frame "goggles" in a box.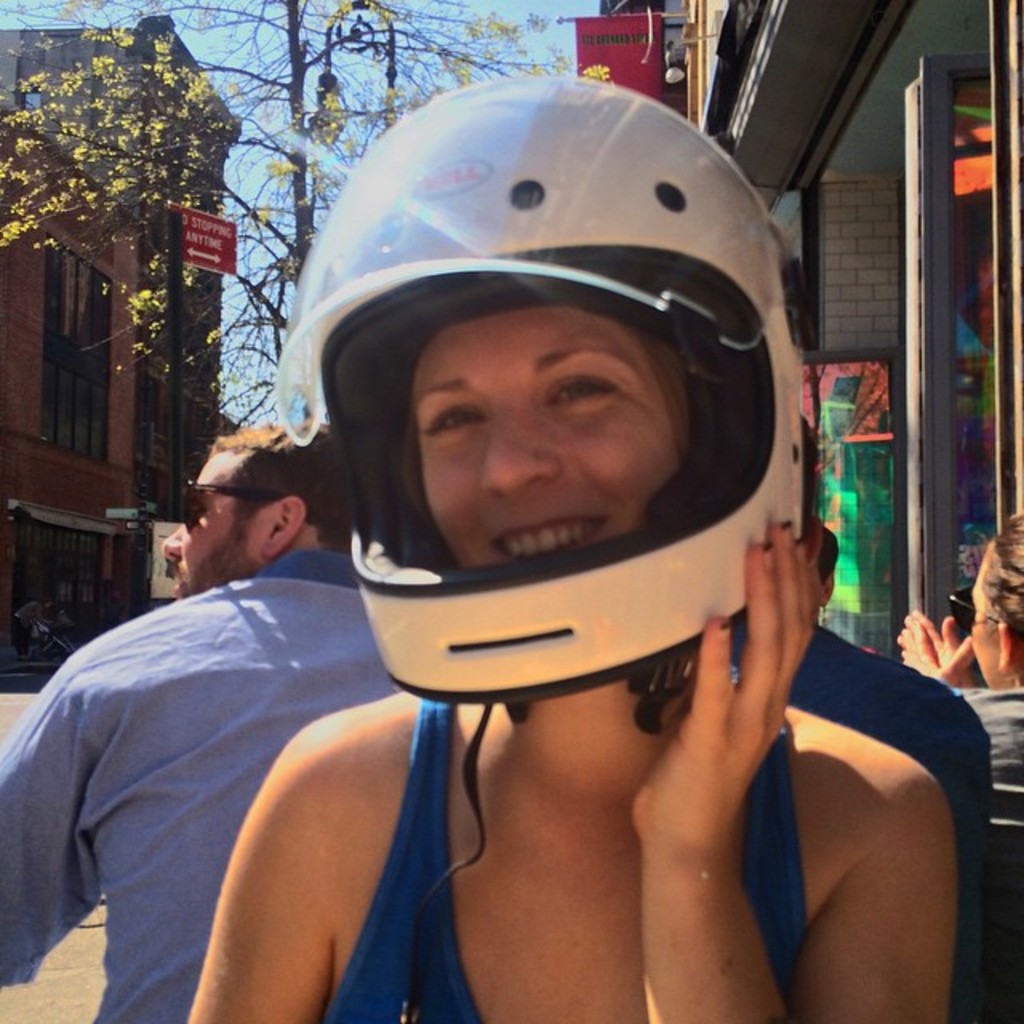
bbox=(178, 469, 282, 533).
